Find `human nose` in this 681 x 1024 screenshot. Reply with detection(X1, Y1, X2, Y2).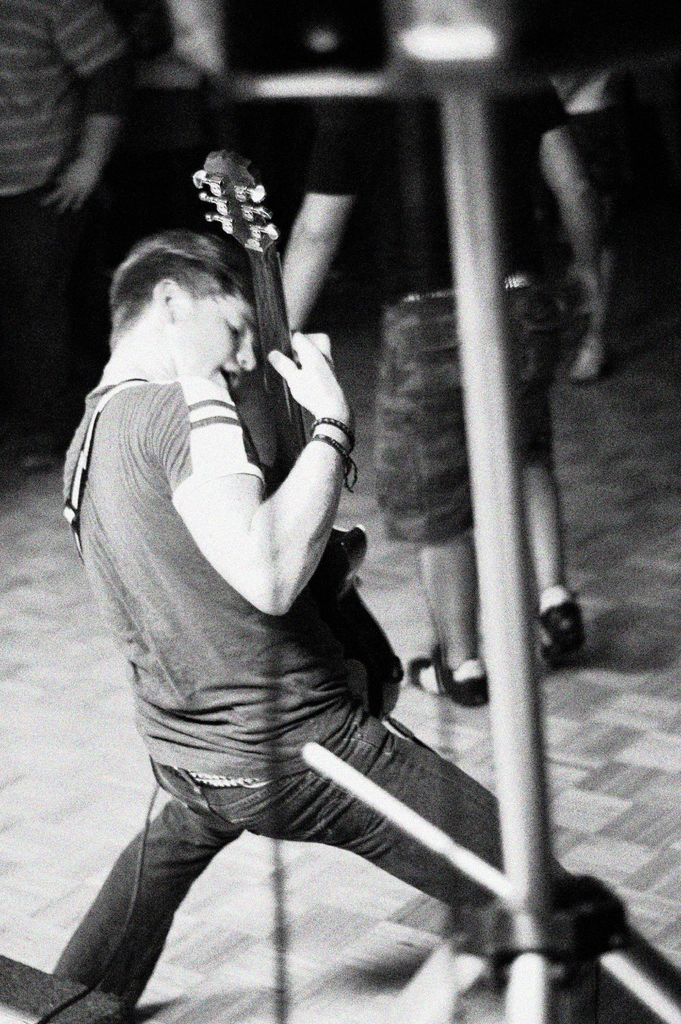
detection(234, 335, 258, 370).
